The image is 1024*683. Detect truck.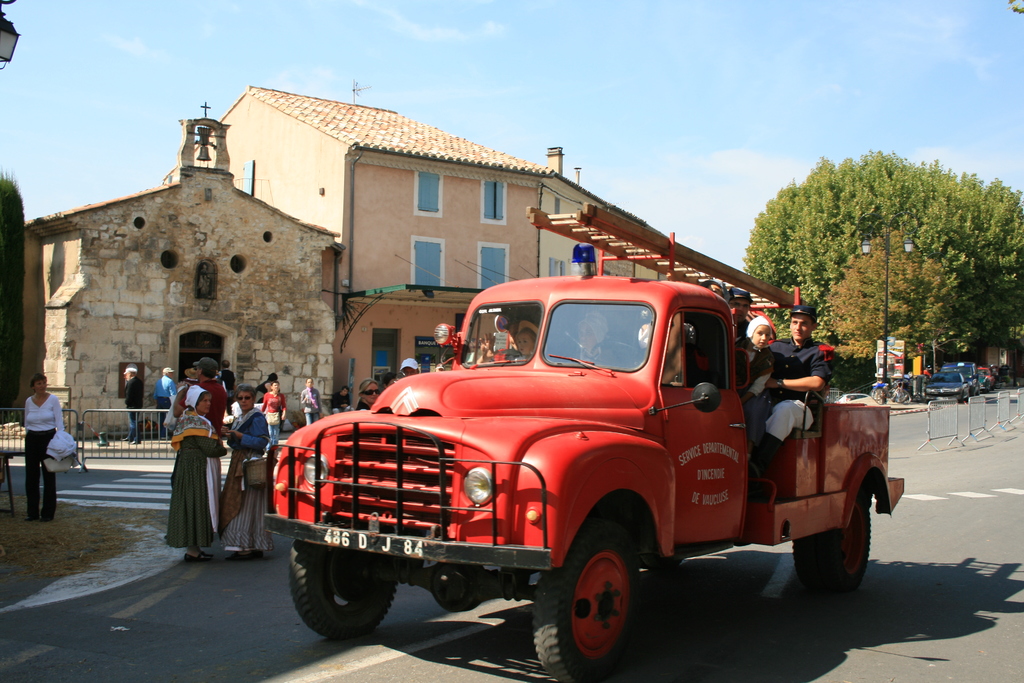
Detection: {"left": 255, "top": 270, "right": 877, "bottom": 670}.
